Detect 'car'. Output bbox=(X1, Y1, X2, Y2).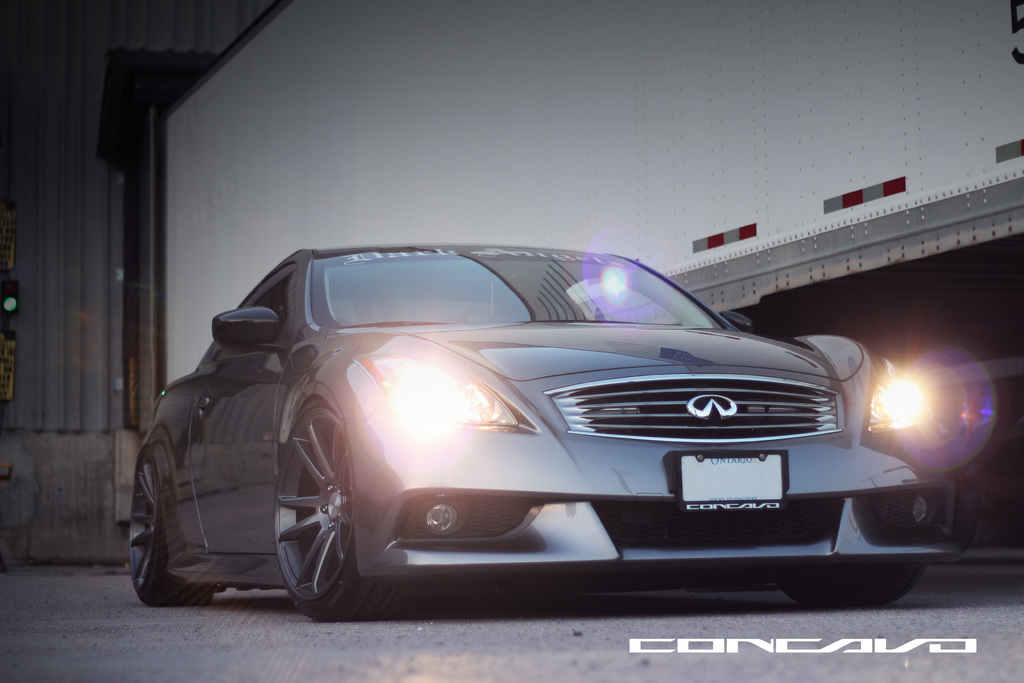
bbox=(122, 243, 960, 623).
